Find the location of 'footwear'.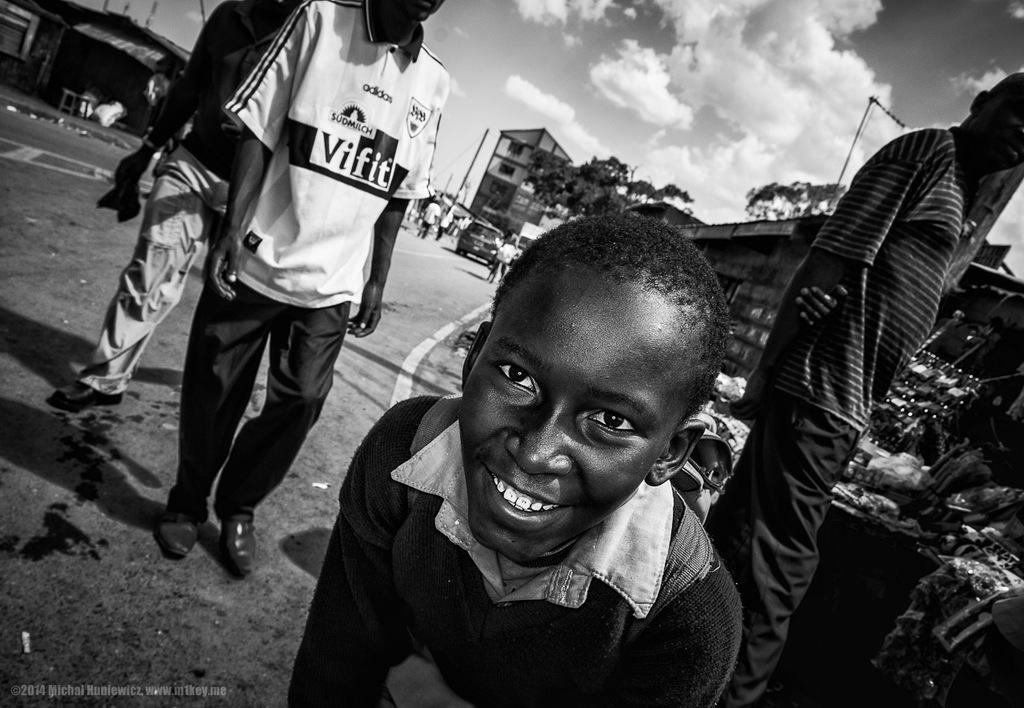
Location: pyautogui.locateOnScreen(222, 518, 255, 576).
